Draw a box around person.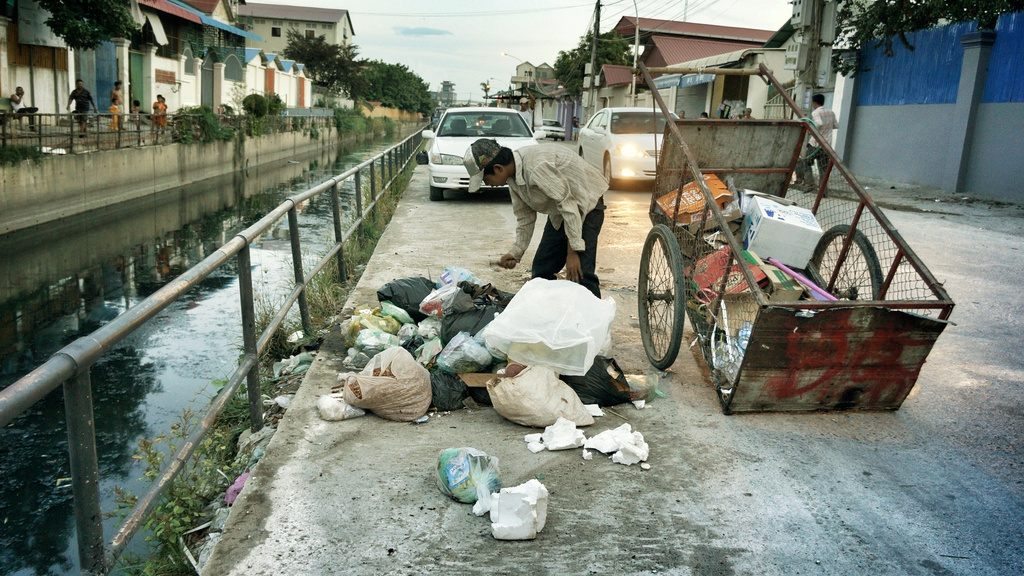
bbox(11, 83, 38, 131).
